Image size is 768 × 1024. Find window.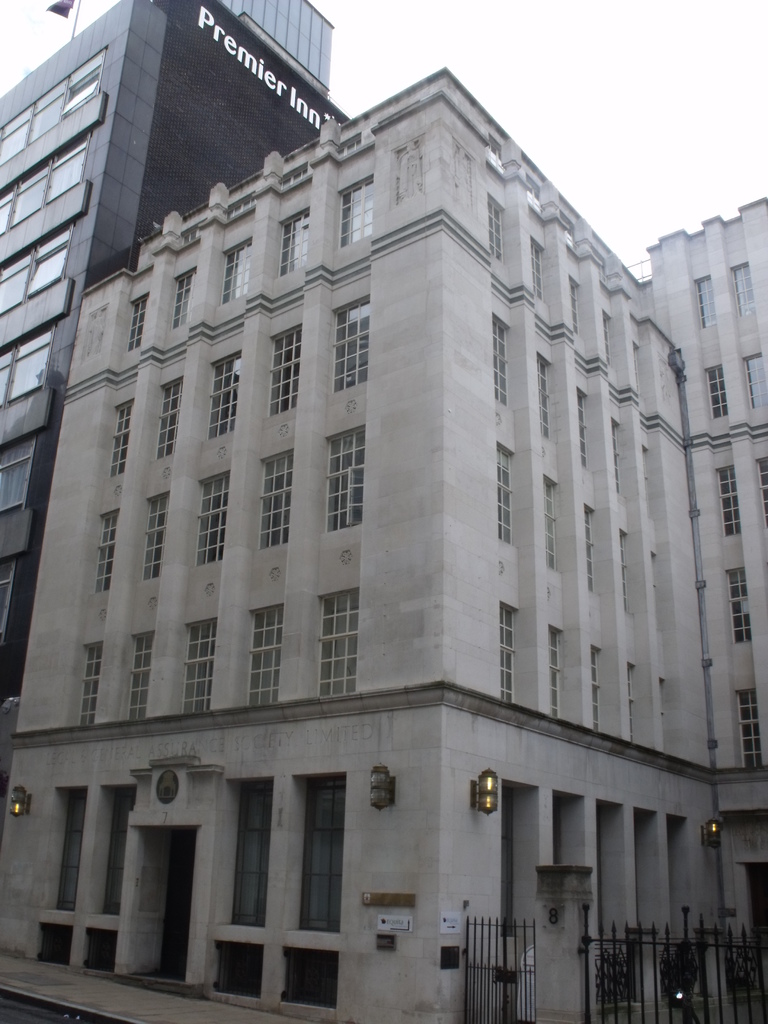
106 787 132 916.
